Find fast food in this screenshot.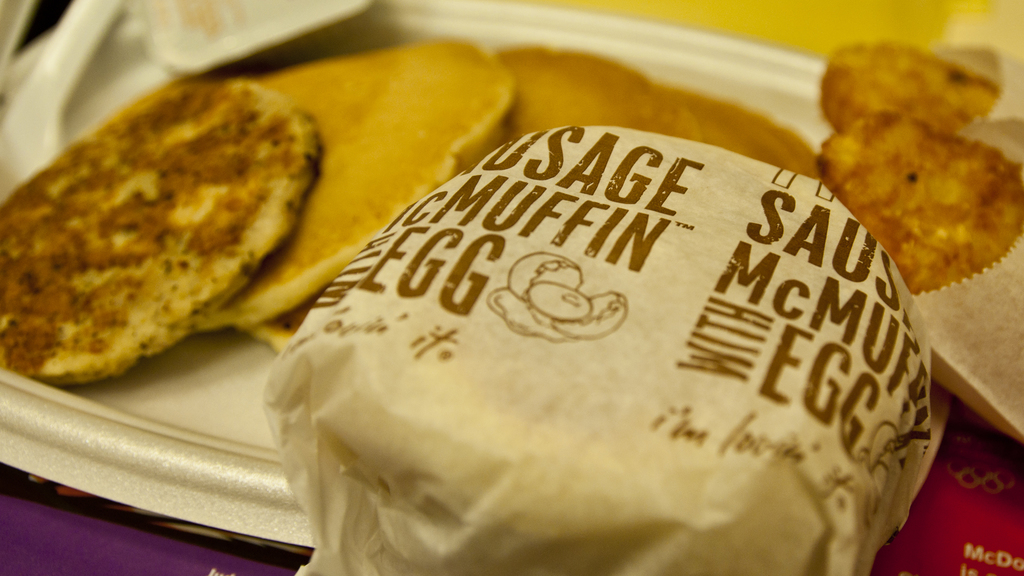
The bounding box for fast food is box=[666, 86, 826, 179].
